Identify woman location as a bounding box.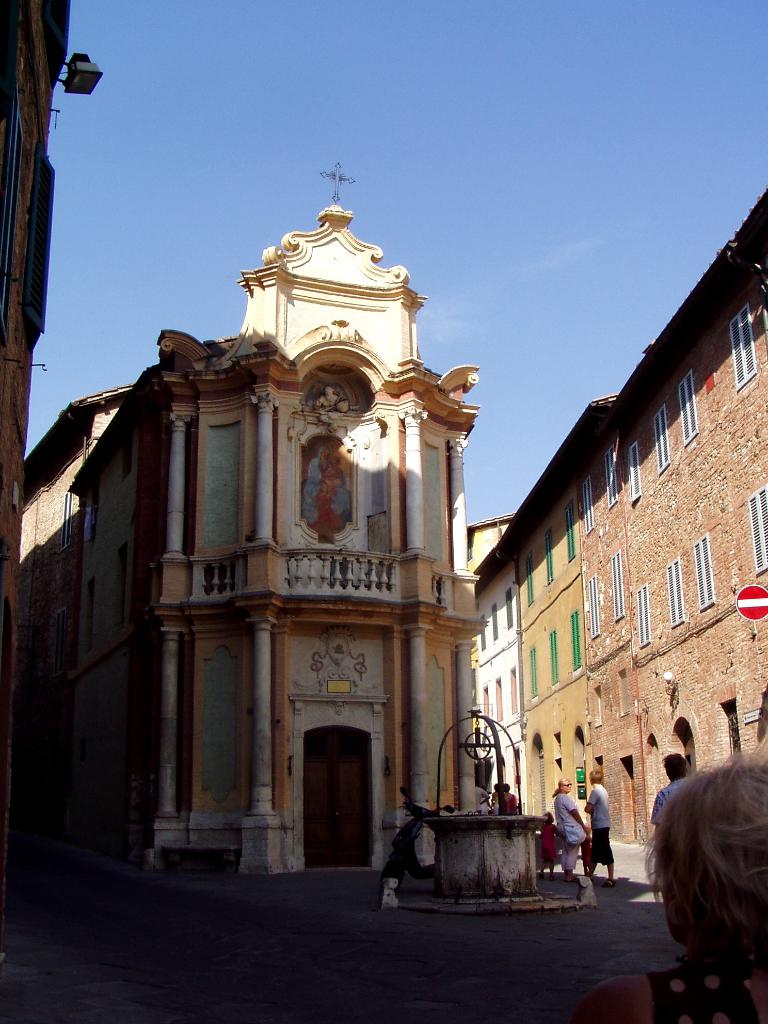
[584, 764, 616, 886].
